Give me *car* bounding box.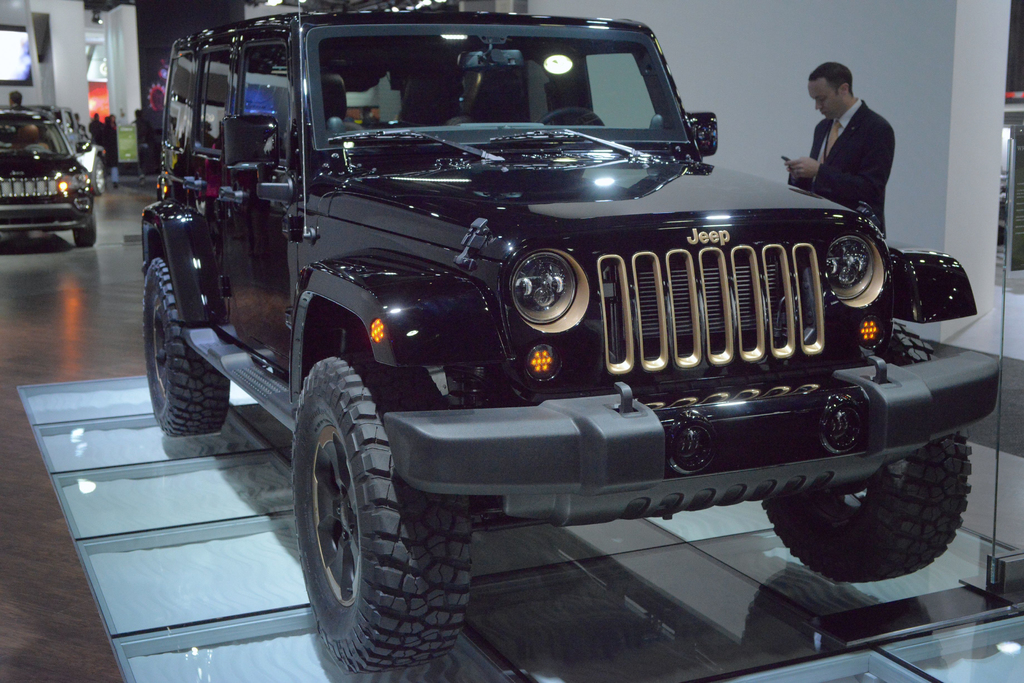
x1=134, y1=4, x2=940, y2=643.
